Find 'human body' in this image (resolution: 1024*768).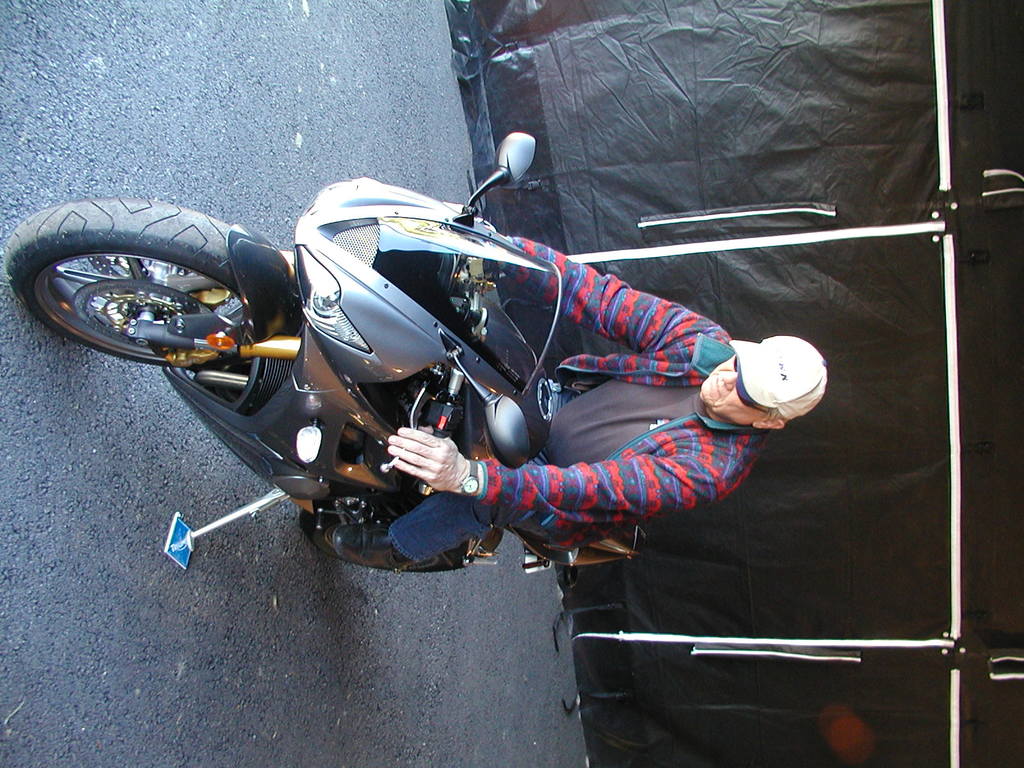
{"x1": 335, "y1": 234, "x2": 826, "y2": 578}.
